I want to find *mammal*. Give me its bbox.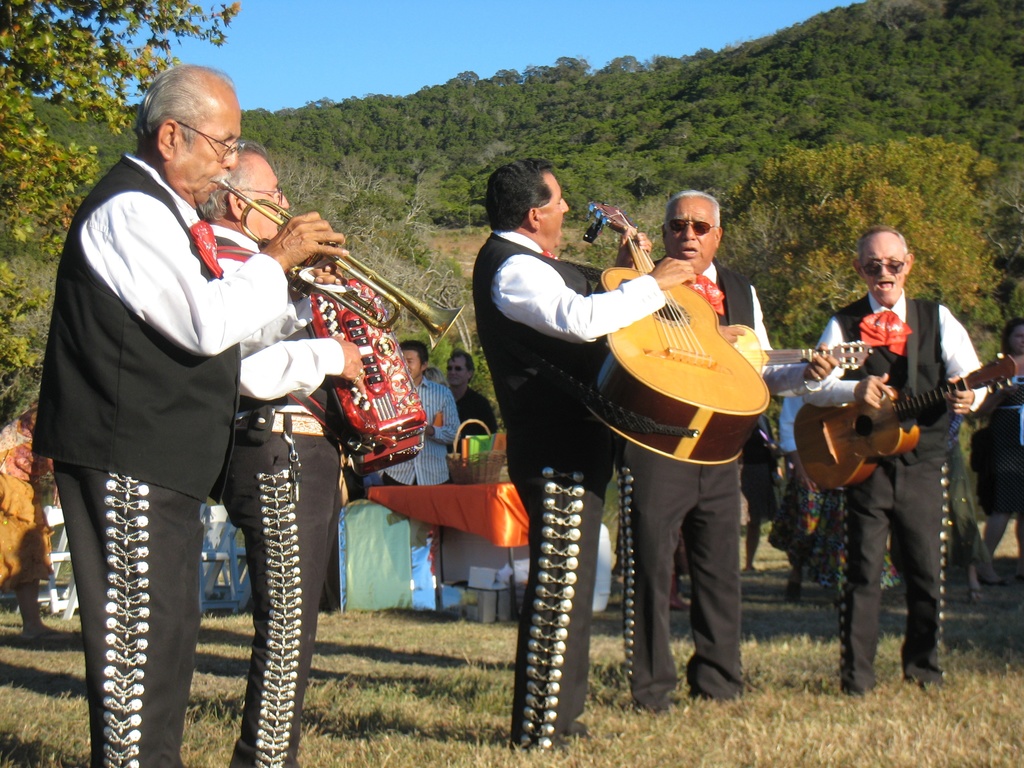
bbox=[440, 351, 506, 431].
